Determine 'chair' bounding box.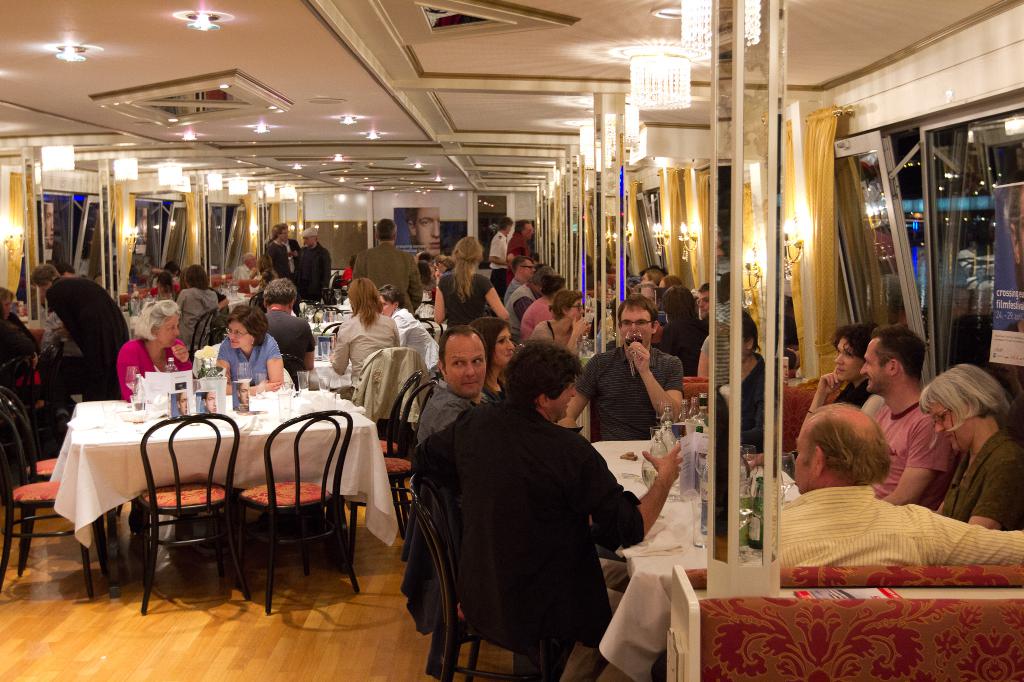
Determined: pyautogui.locateOnScreen(410, 461, 484, 681).
